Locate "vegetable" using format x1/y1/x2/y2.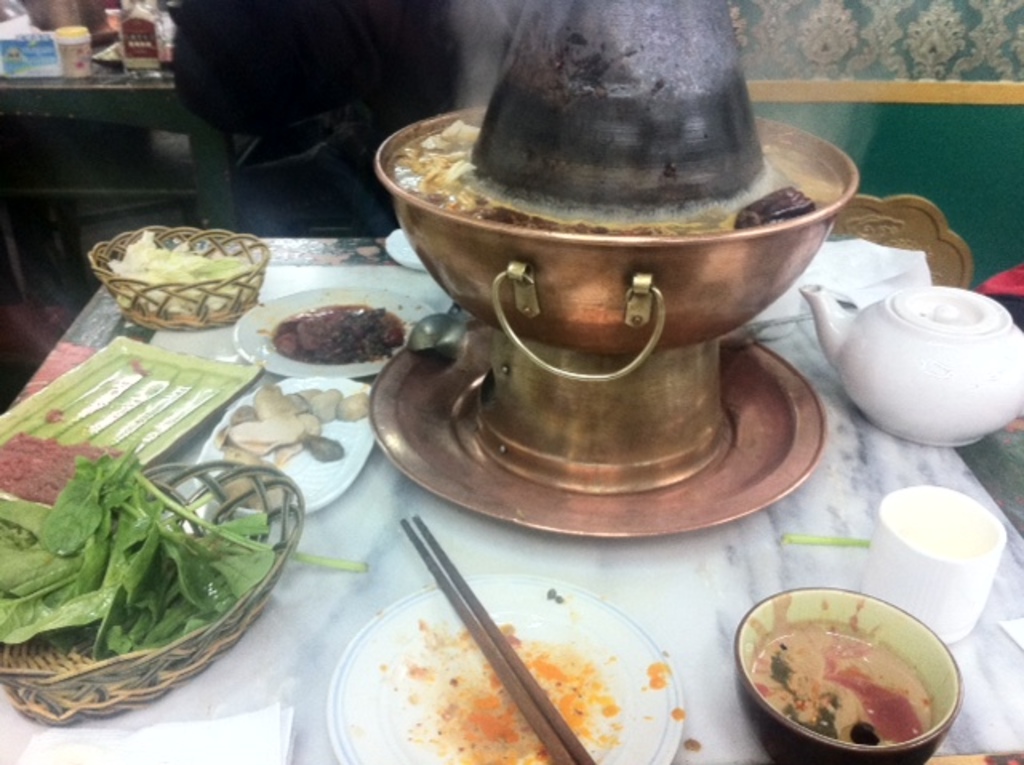
0/429/370/655.
